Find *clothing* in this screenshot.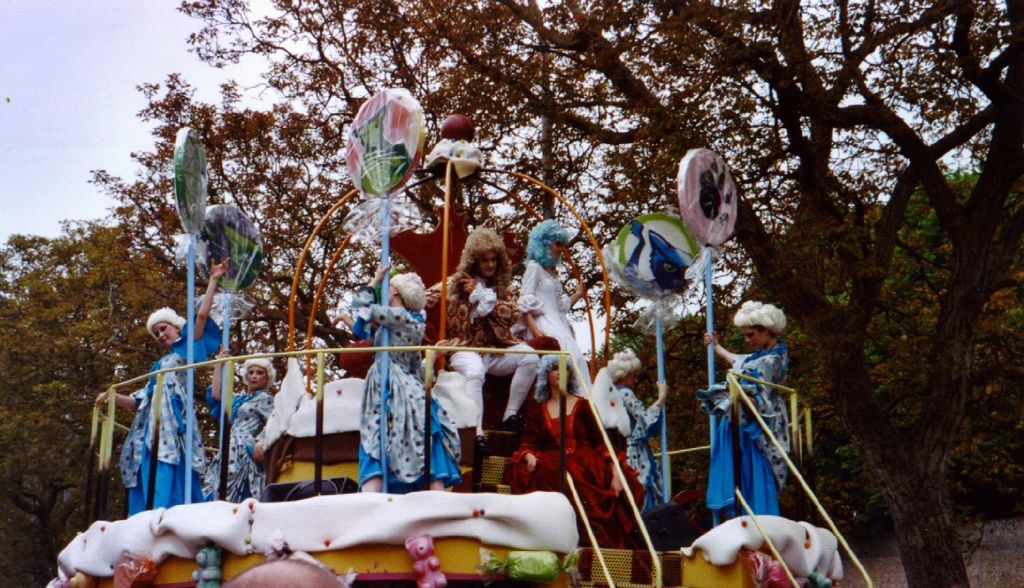
The bounding box for *clothing* is detection(350, 306, 462, 492).
